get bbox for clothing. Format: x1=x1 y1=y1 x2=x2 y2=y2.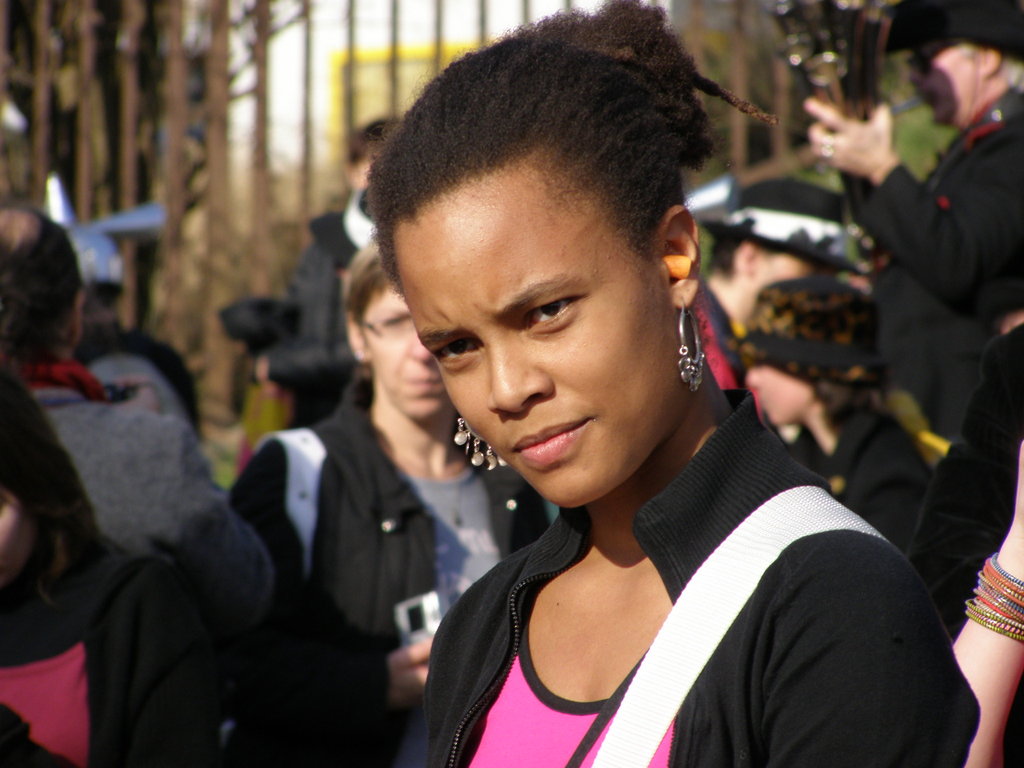
x1=117 y1=321 x2=200 y2=426.
